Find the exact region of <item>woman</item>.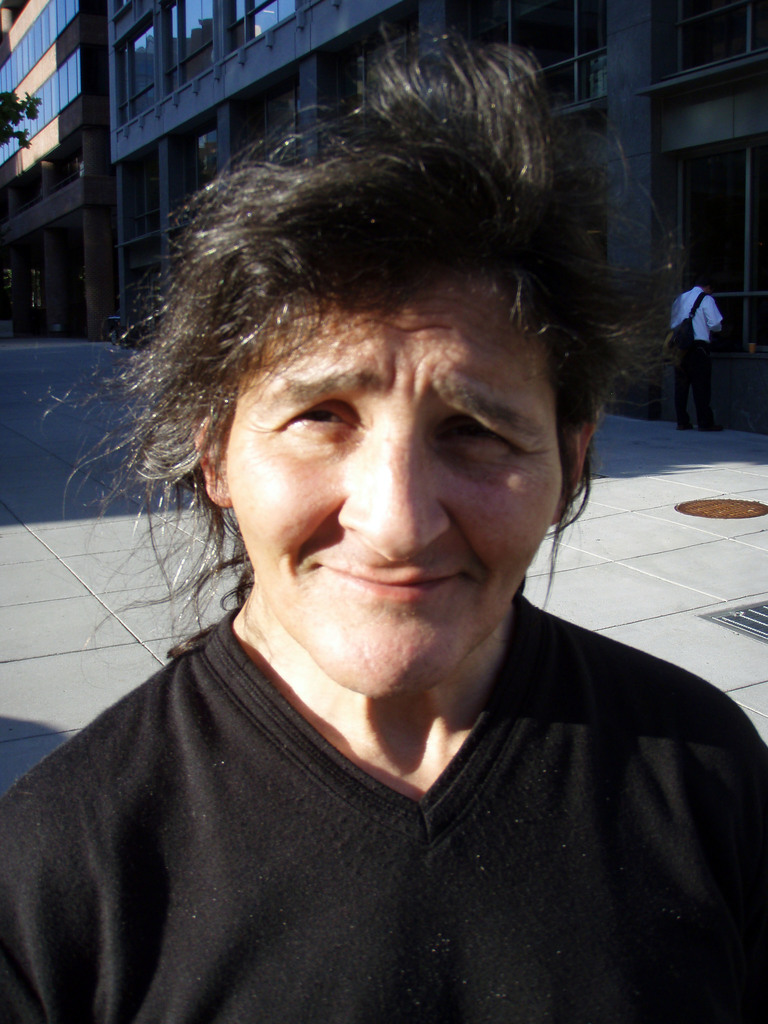
Exact region: x1=0, y1=0, x2=767, y2=1020.
